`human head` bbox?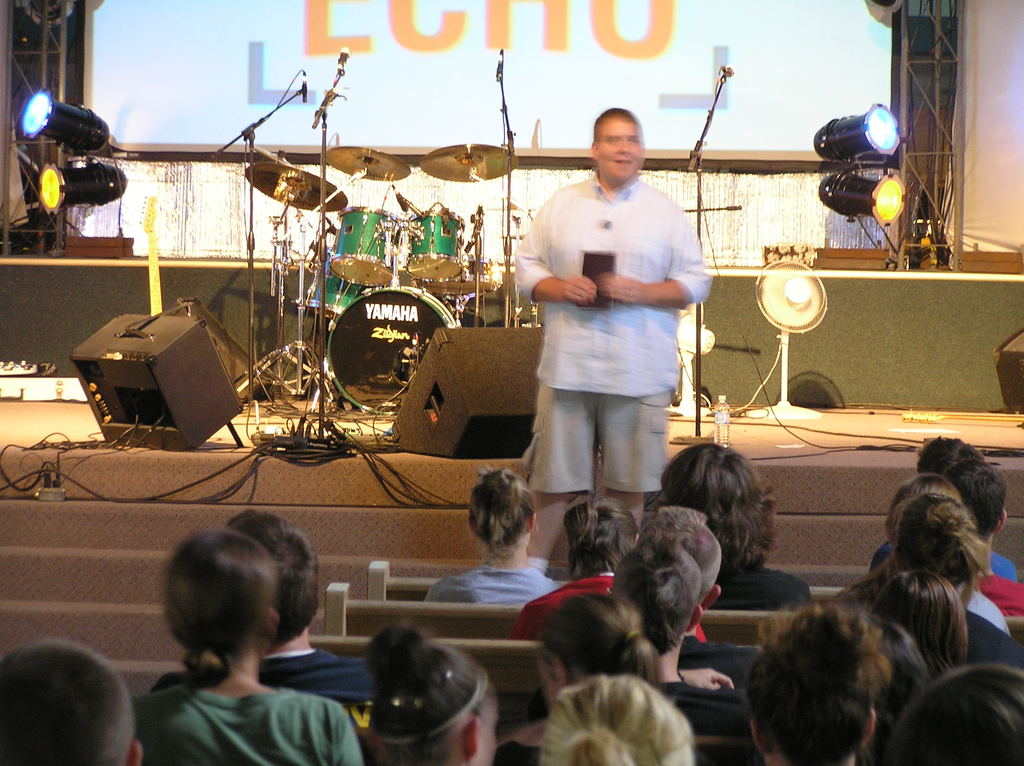
locate(748, 618, 877, 765)
